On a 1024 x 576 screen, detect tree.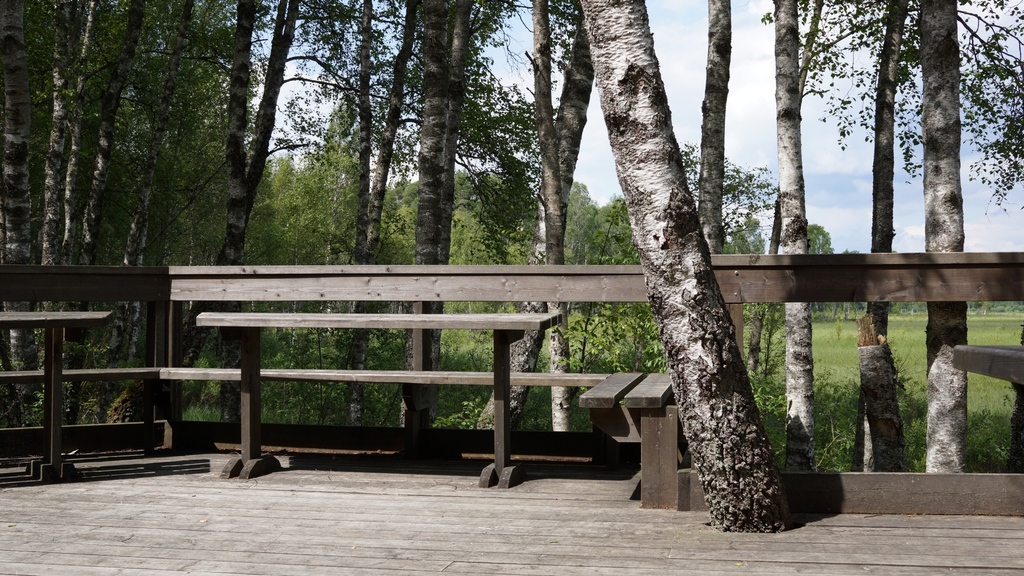
pyautogui.locateOnScreen(569, 24, 819, 509).
